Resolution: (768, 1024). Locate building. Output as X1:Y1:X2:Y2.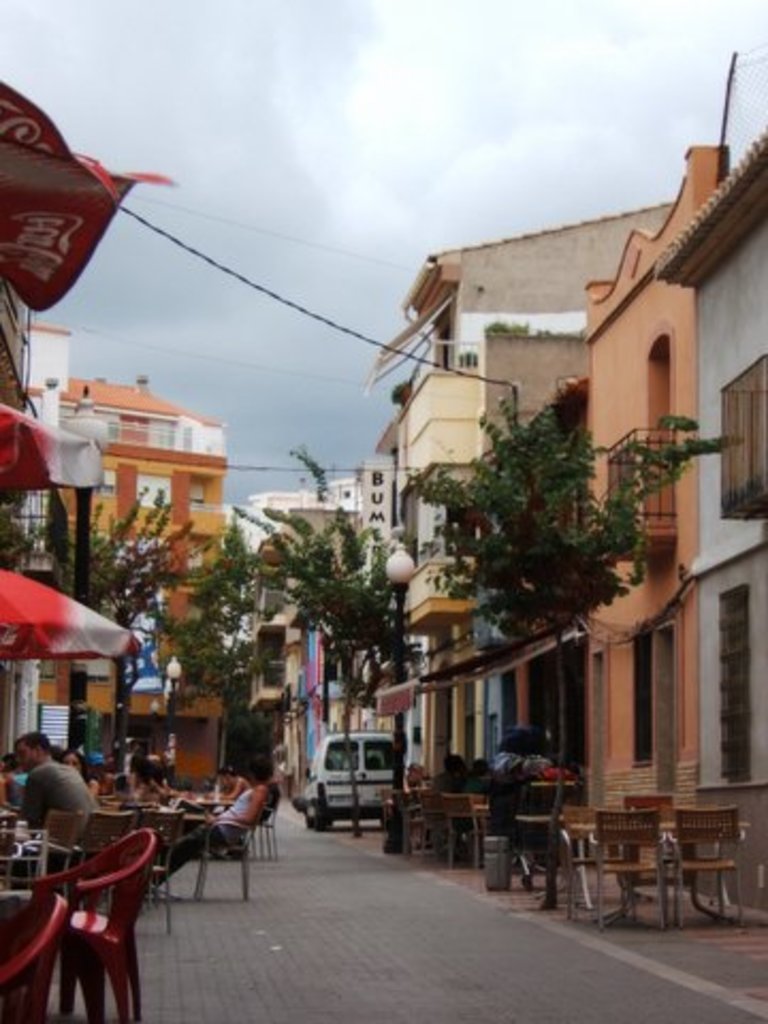
58:375:230:777.
